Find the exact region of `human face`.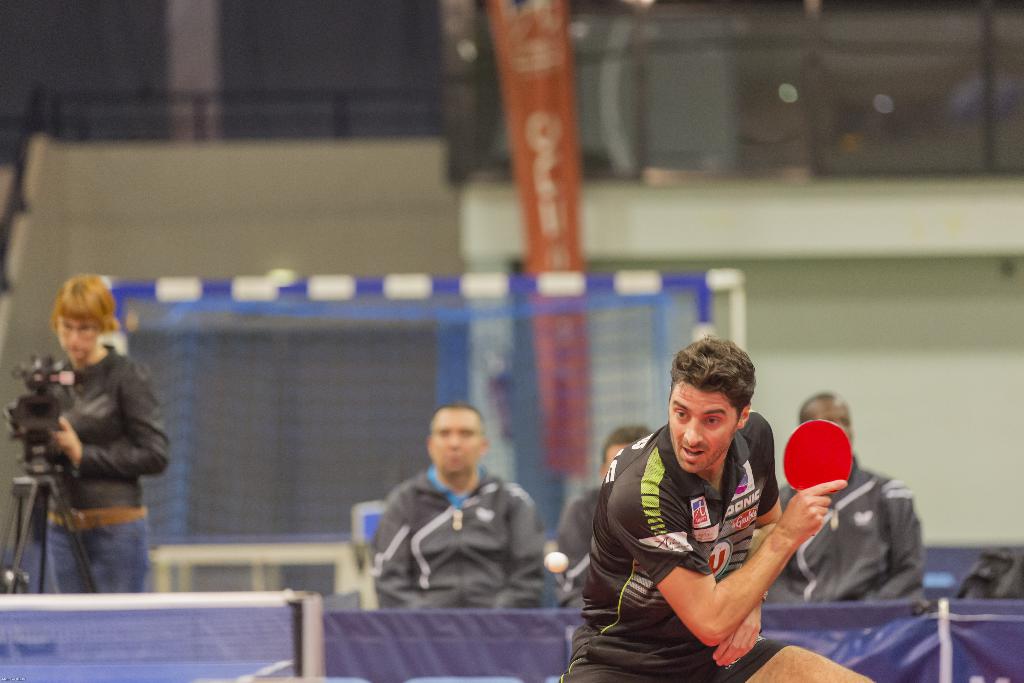
Exact region: <box>430,409,479,481</box>.
